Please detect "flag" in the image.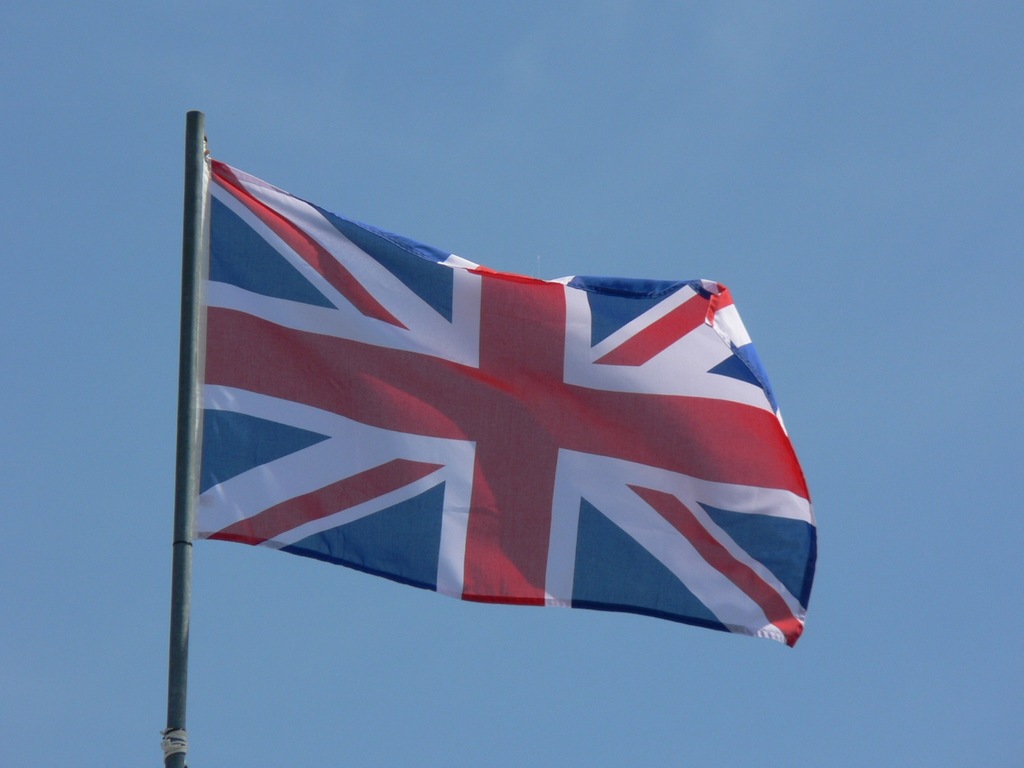
[left=179, top=154, right=819, bottom=651].
